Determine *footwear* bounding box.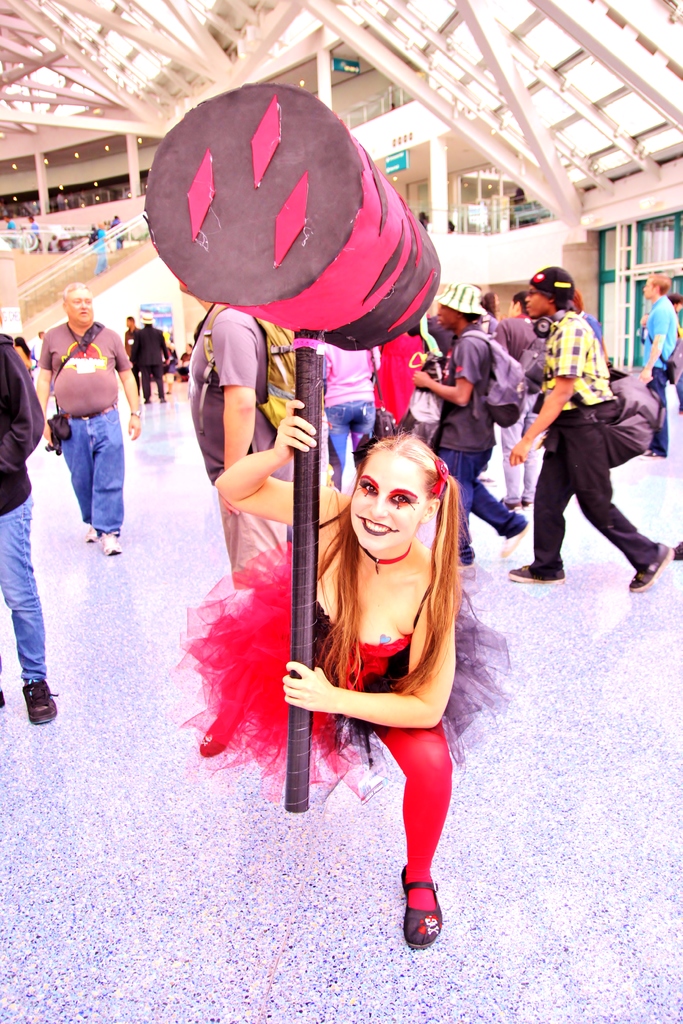
Determined: box(675, 541, 680, 561).
